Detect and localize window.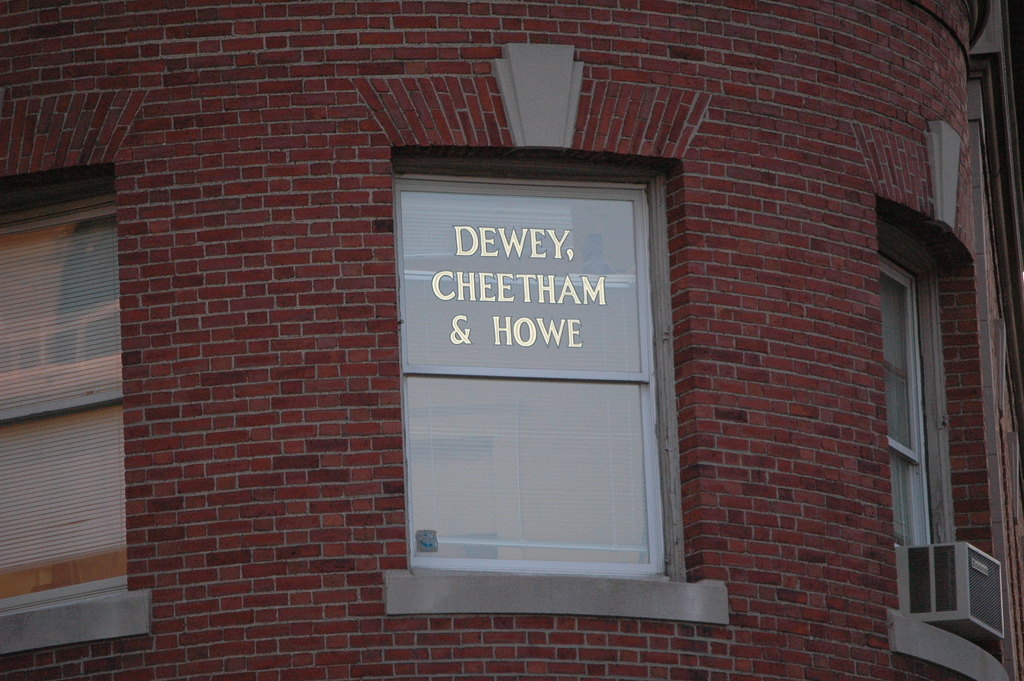
Localized at detection(389, 107, 695, 611).
